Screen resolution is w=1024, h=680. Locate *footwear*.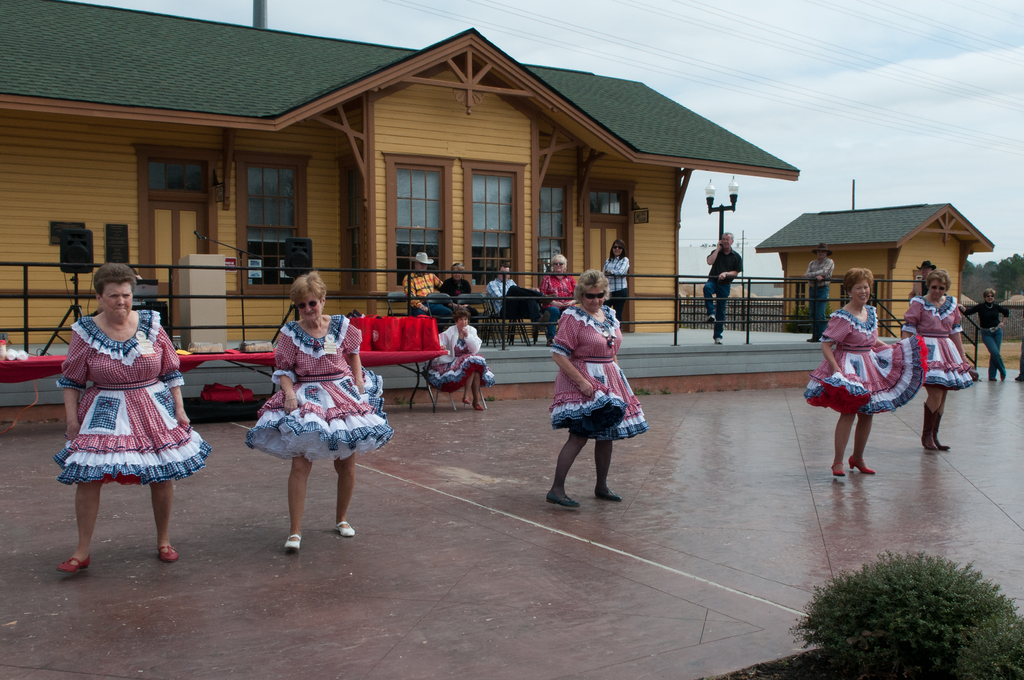
(x1=1014, y1=375, x2=1023, y2=382).
